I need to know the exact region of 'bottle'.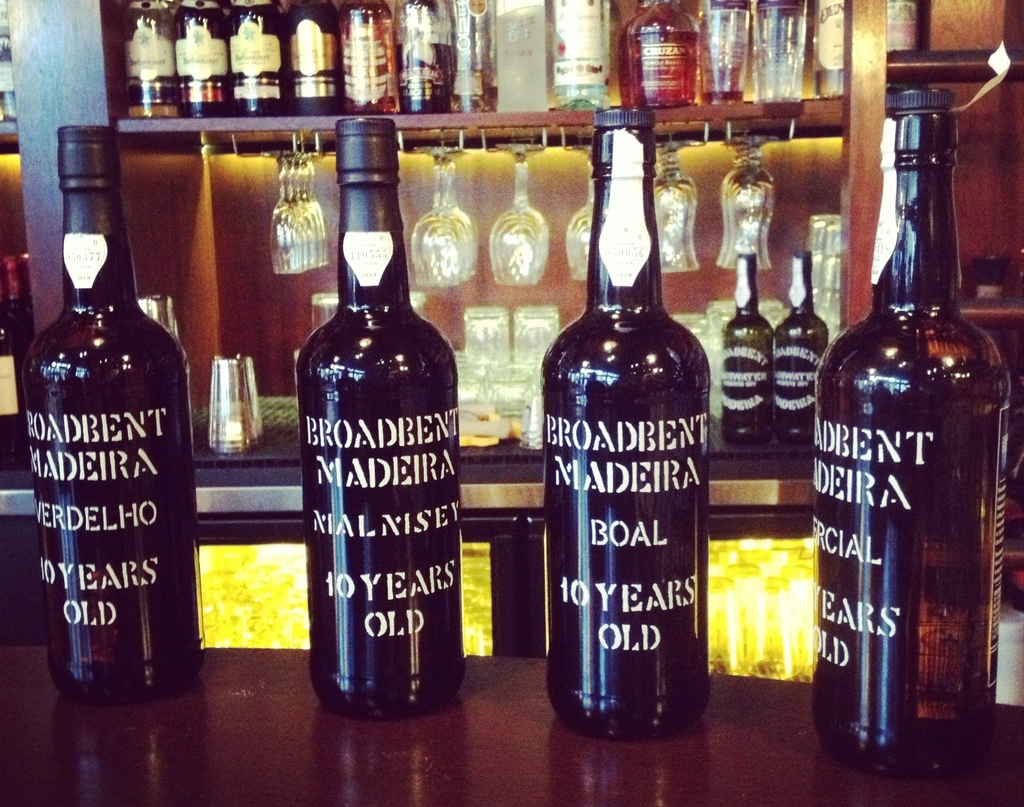
Region: [303, 0, 350, 125].
